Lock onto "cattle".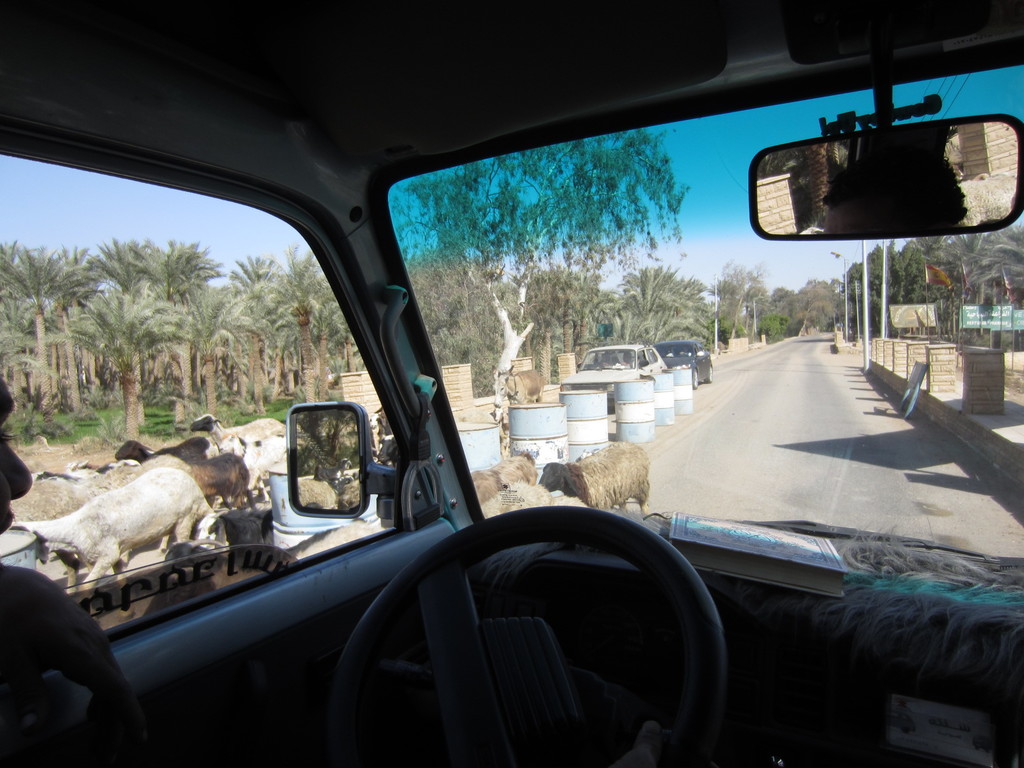
Locked: <box>191,452,253,512</box>.
